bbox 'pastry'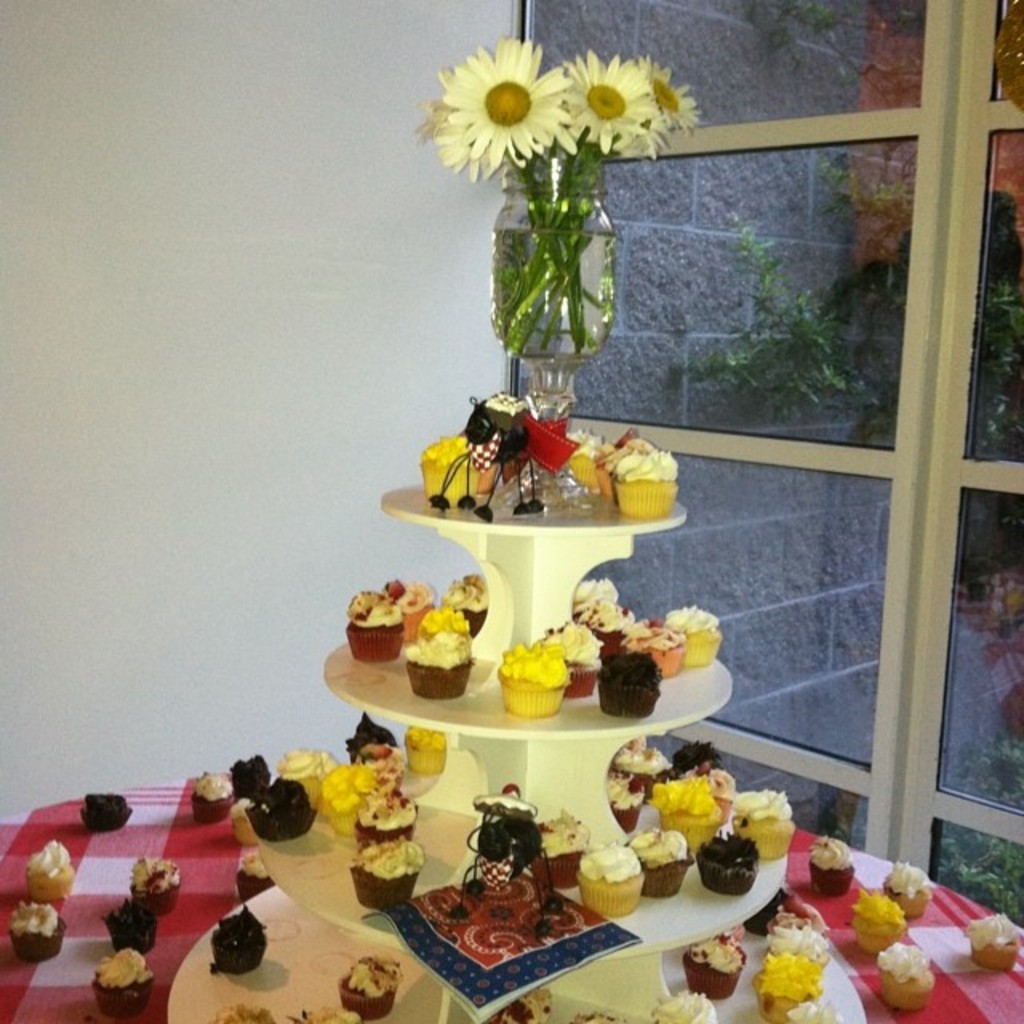
{"left": 770, "top": 914, "right": 827, "bottom": 965}
